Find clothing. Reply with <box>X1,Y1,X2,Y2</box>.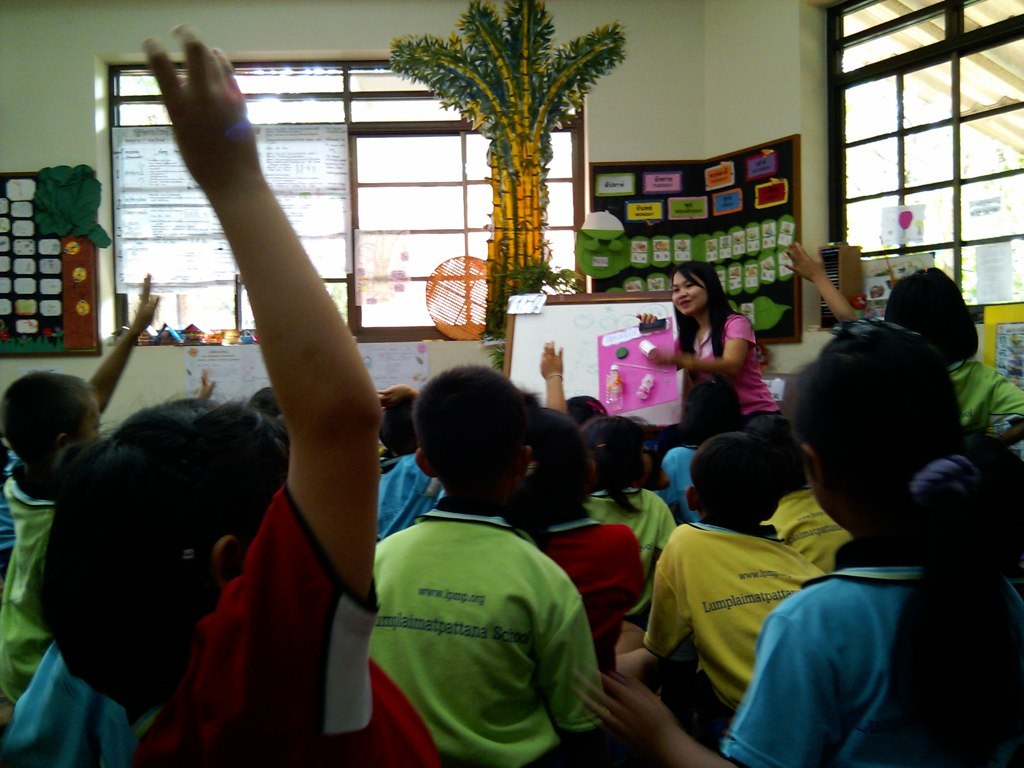
<box>0,274,163,709</box>.
